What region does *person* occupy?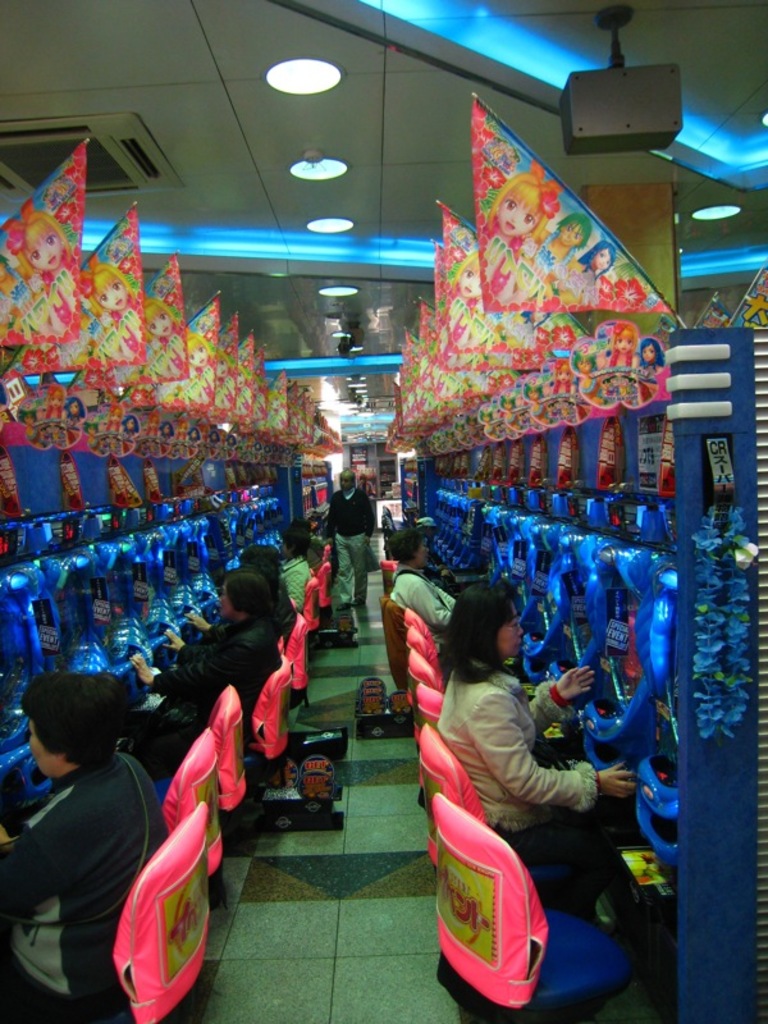
pyautogui.locateOnScreen(123, 419, 134, 433).
